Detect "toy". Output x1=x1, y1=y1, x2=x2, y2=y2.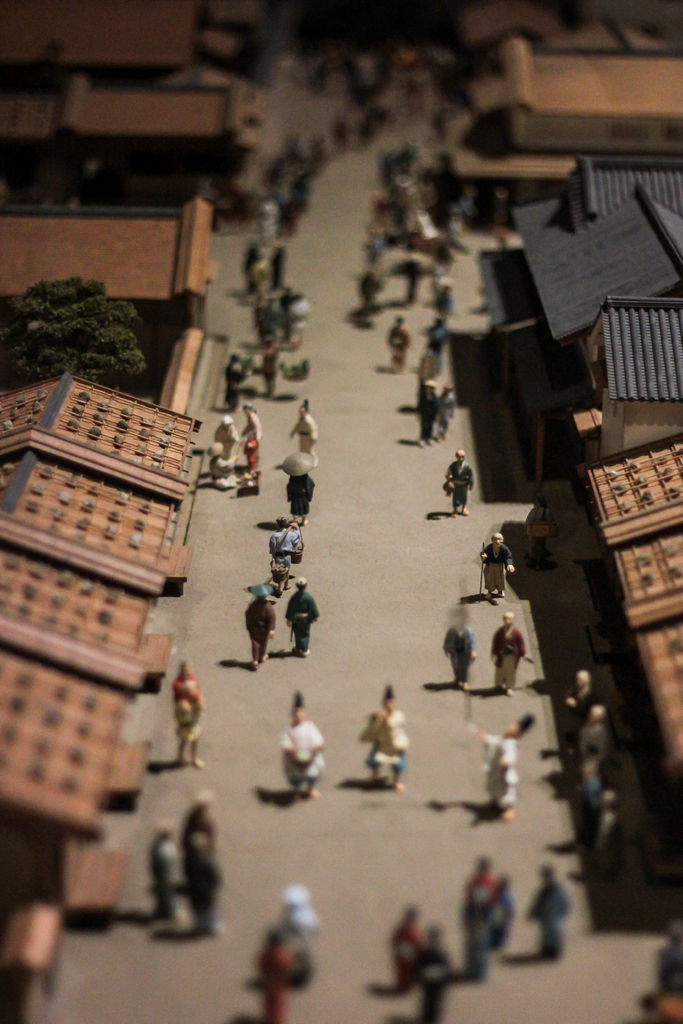
x1=272, y1=879, x2=320, y2=991.
